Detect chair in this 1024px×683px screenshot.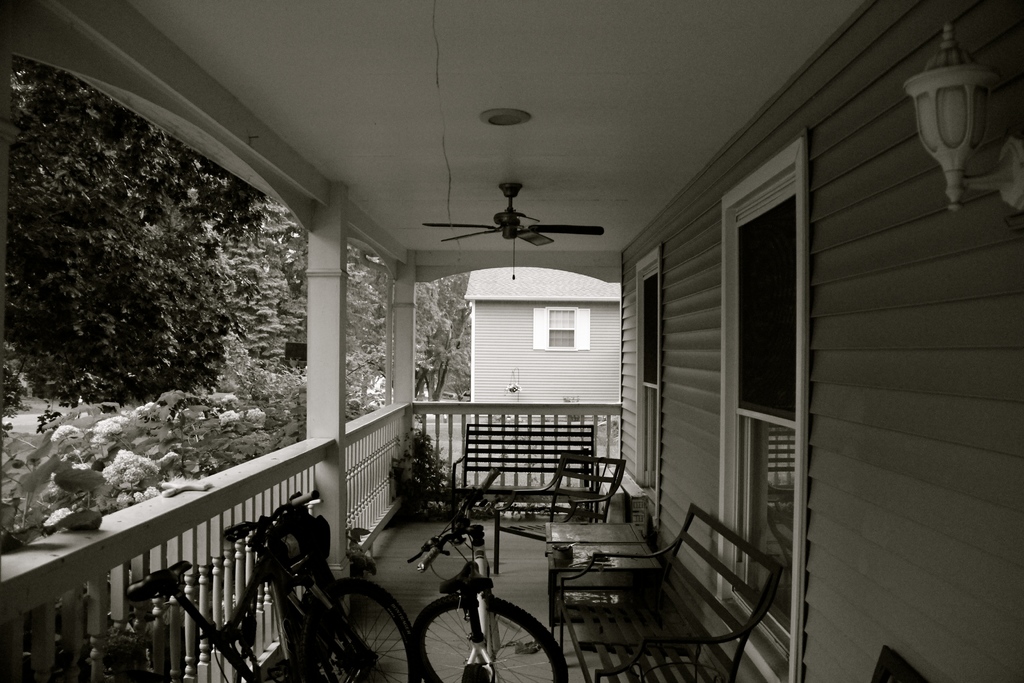
Detection: <region>490, 450, 627, 573</region>.
